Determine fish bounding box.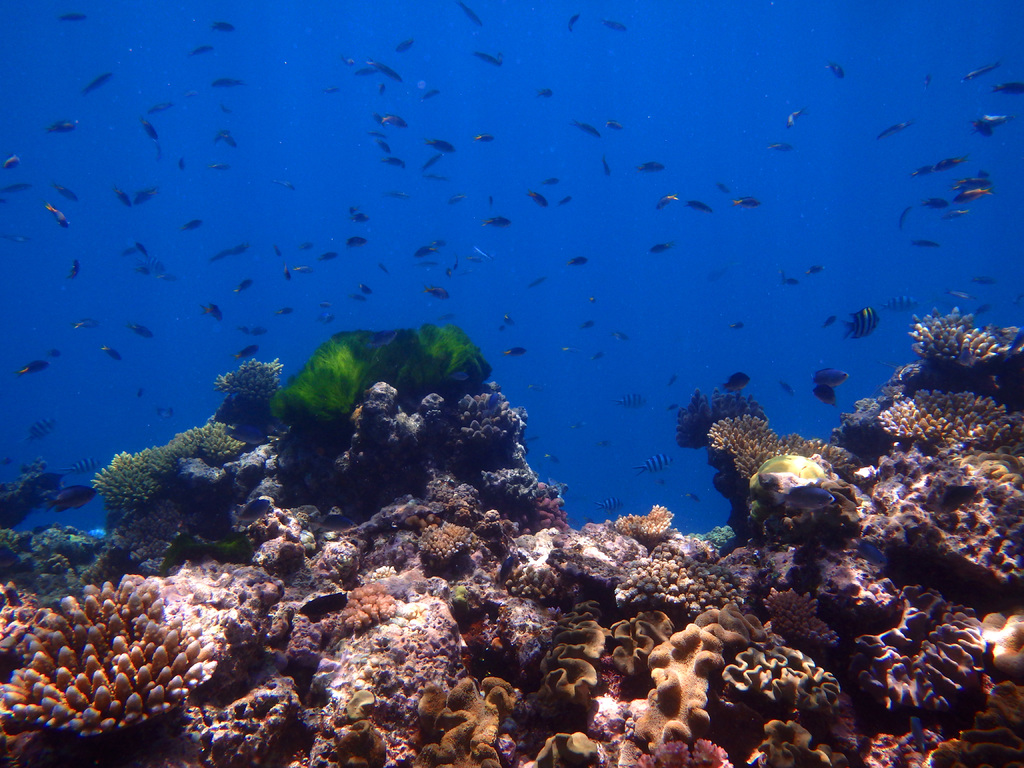
Determined: <region>140, 119, 159, 147</region>.
